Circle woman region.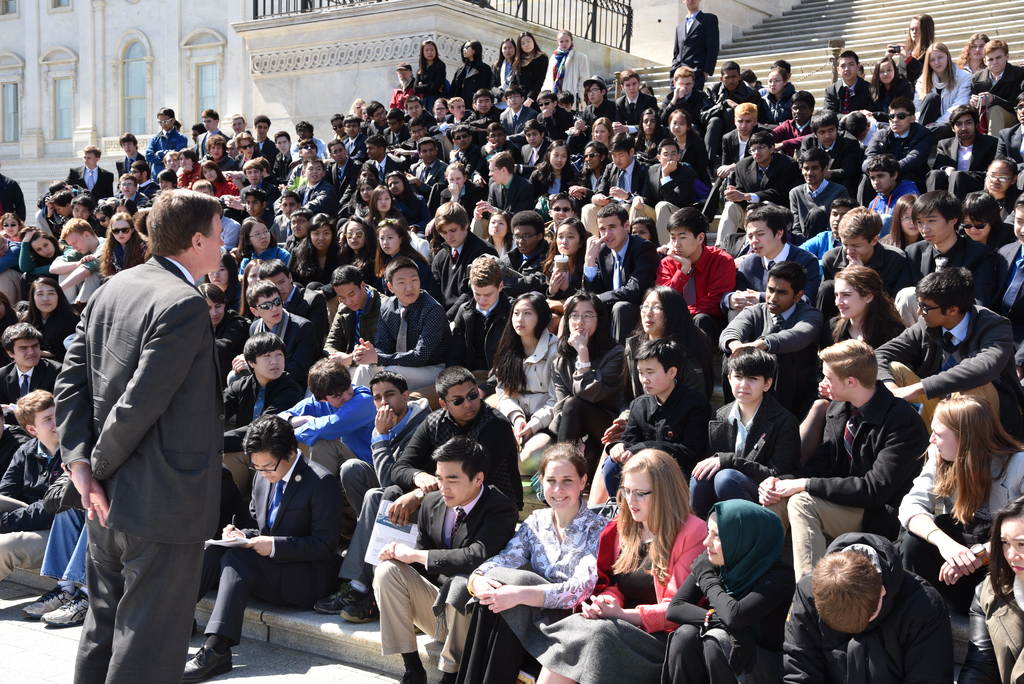
Region: rect(590, 117, 614, 147).
